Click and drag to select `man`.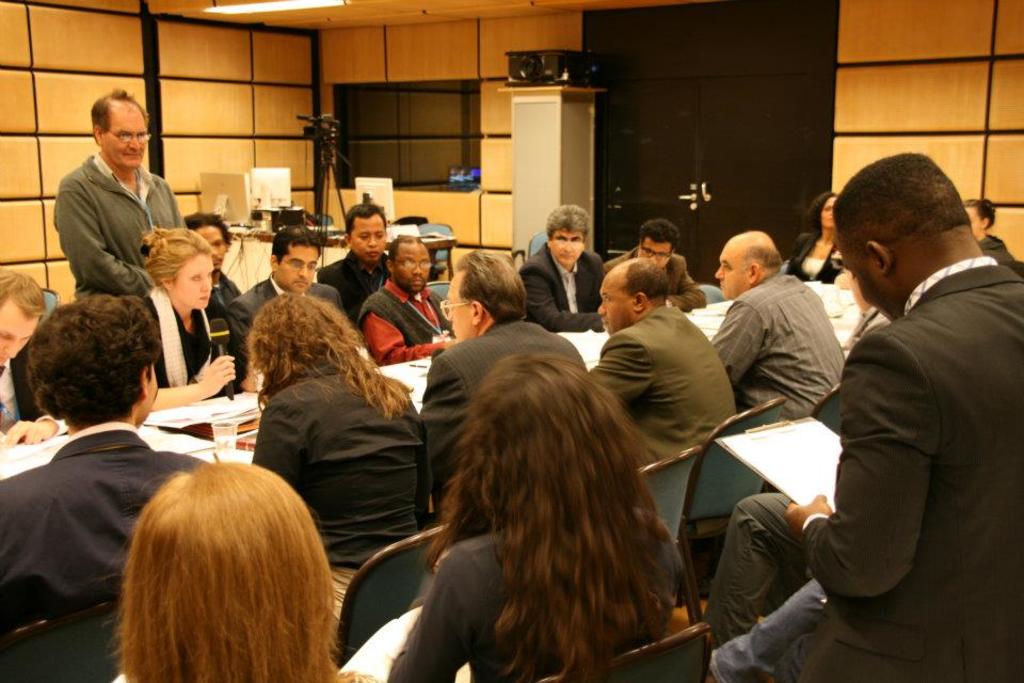
Selection: BBox(49, 80, 174, 303).
